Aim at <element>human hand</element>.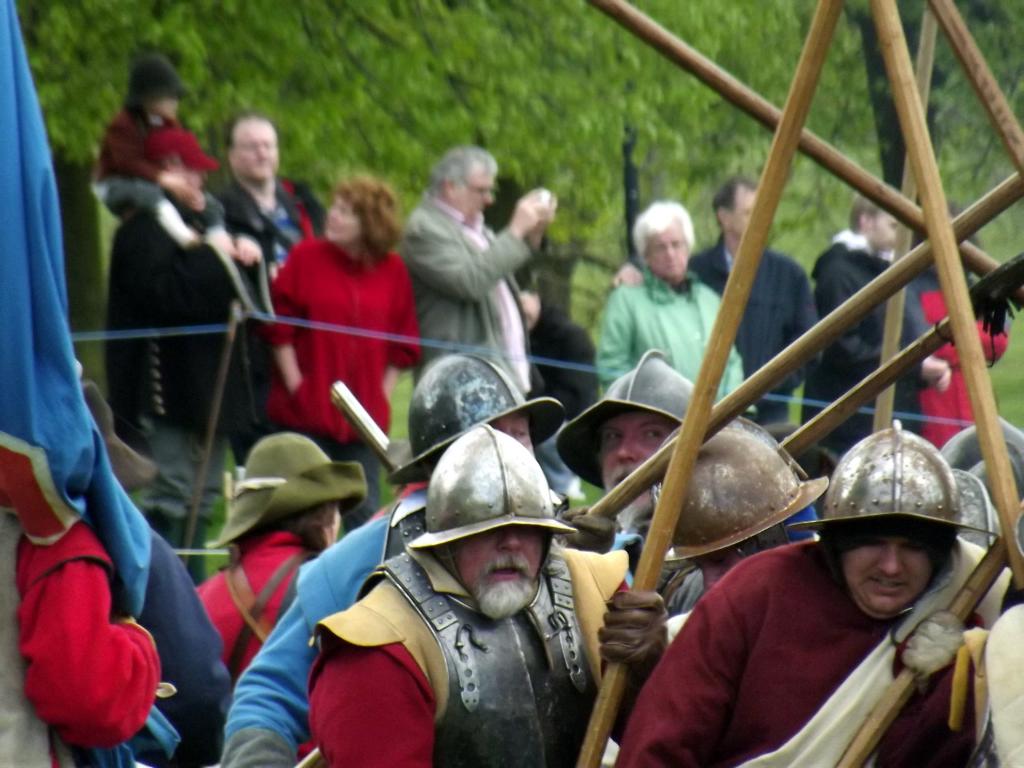
Aimed at 609 261 647 289.
